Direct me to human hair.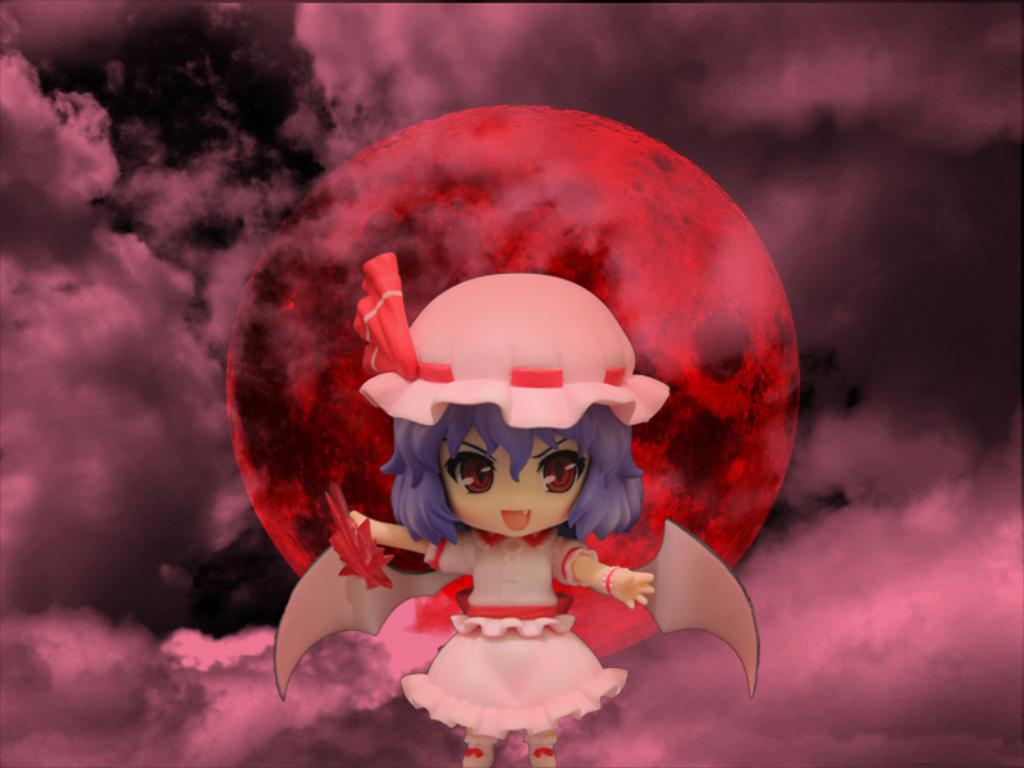
Direction: {"x1": 380, "y1": 398, "x2": 646, "y2": 545}.
